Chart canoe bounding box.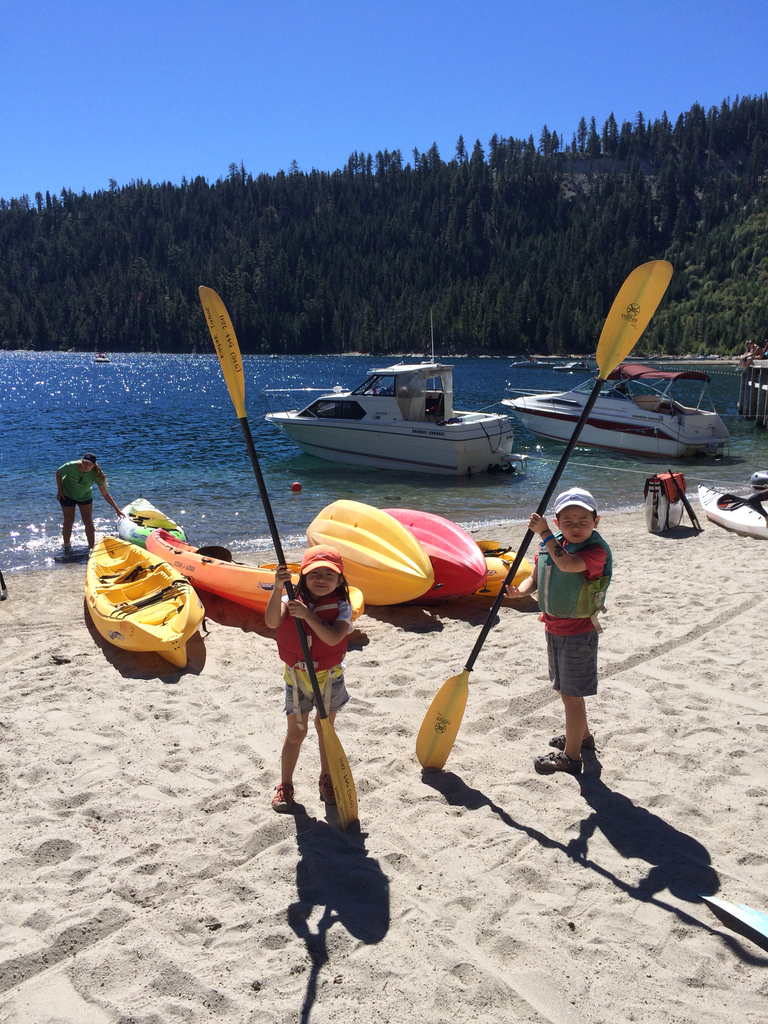
Charted: {"x1": 696, "y1": 484, "x2": 767, "y2": 538}.
